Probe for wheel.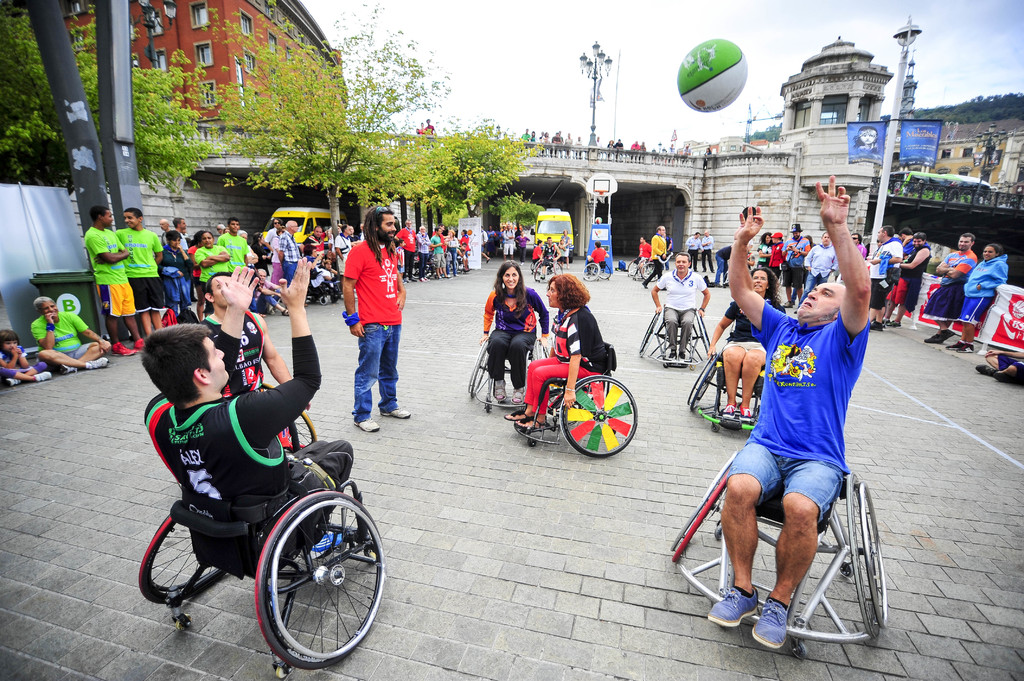
Probe result: (259, 490, 381, 659).
